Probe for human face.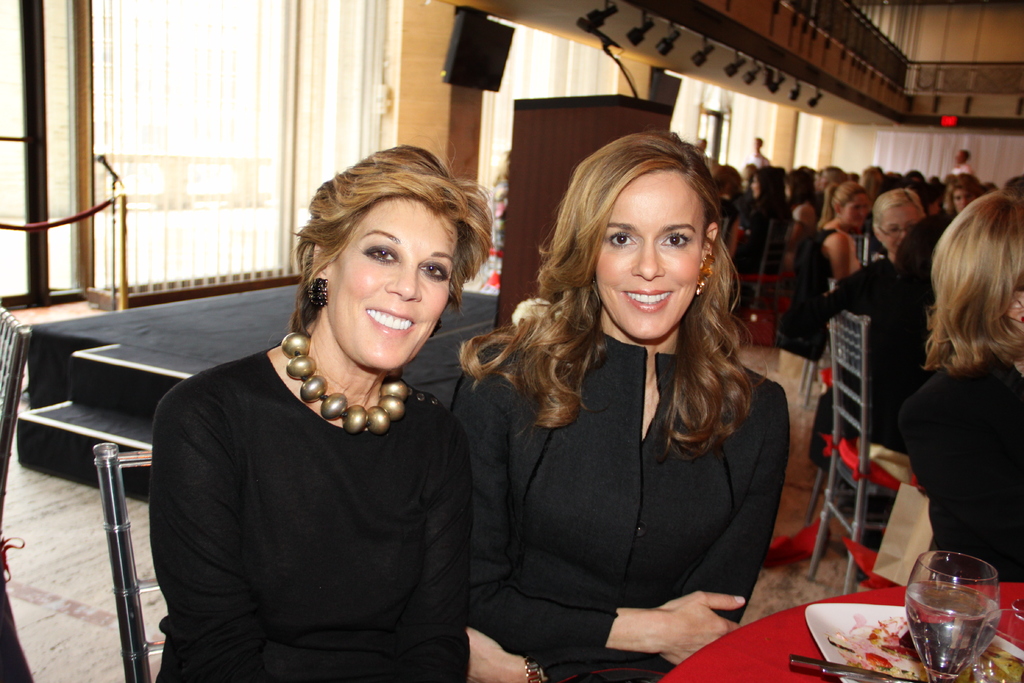
Probe result: pyautogui.locateOnScreen(325, 197, 458, 368).
